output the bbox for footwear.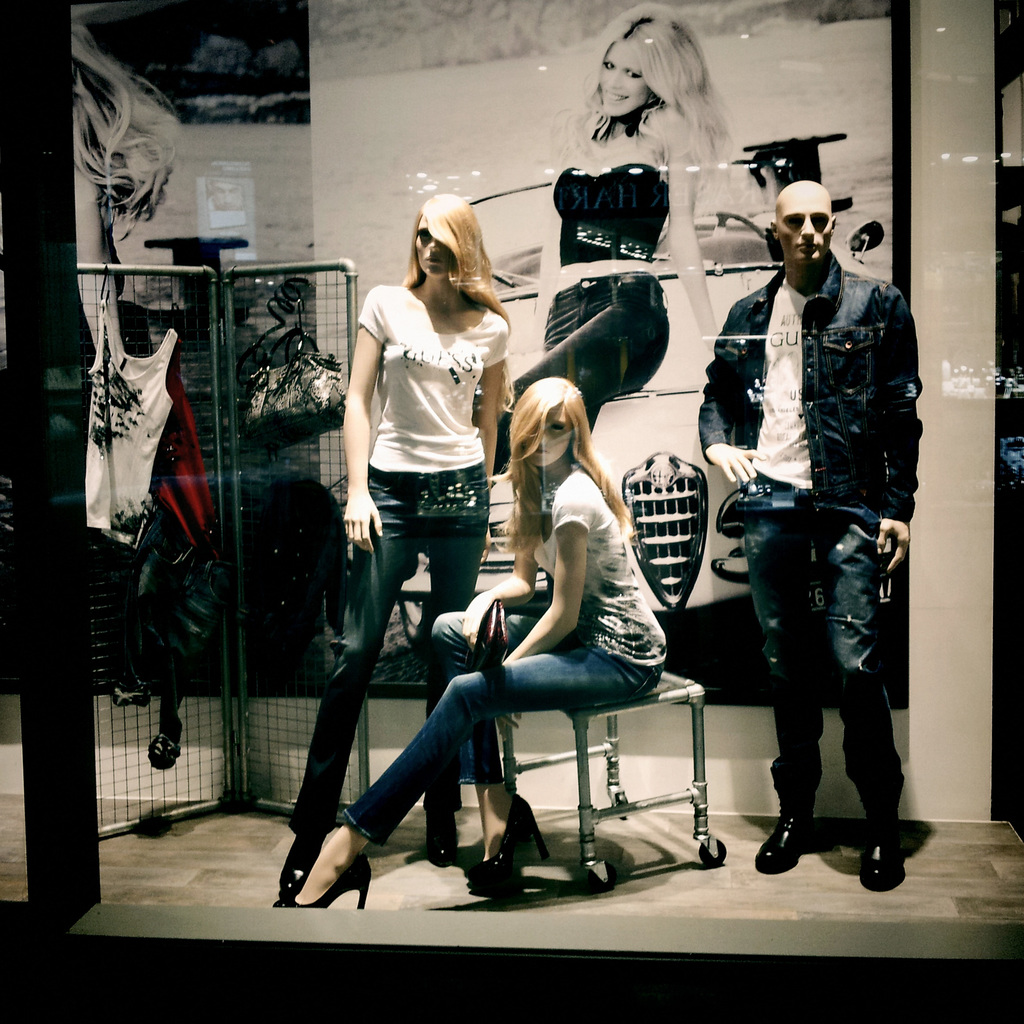
(left=751, top=813, right=824, bottom=868).
